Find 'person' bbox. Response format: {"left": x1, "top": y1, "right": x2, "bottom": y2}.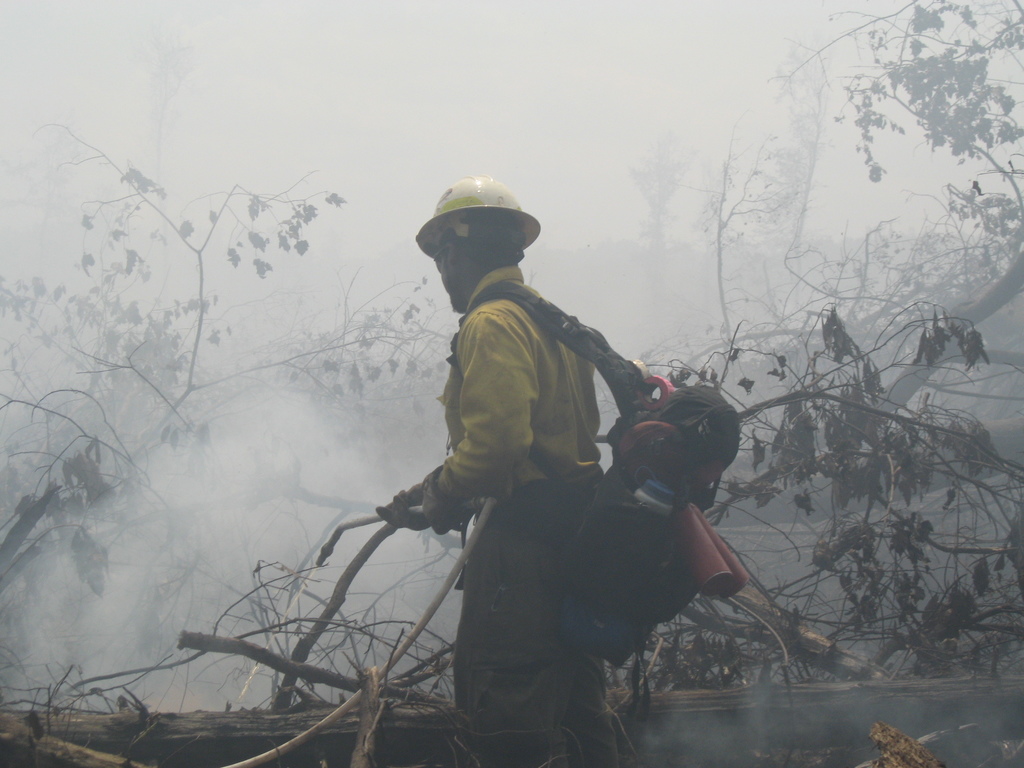
{"left": 357, "top": 182, "right": 660, "bottom": 713}.
